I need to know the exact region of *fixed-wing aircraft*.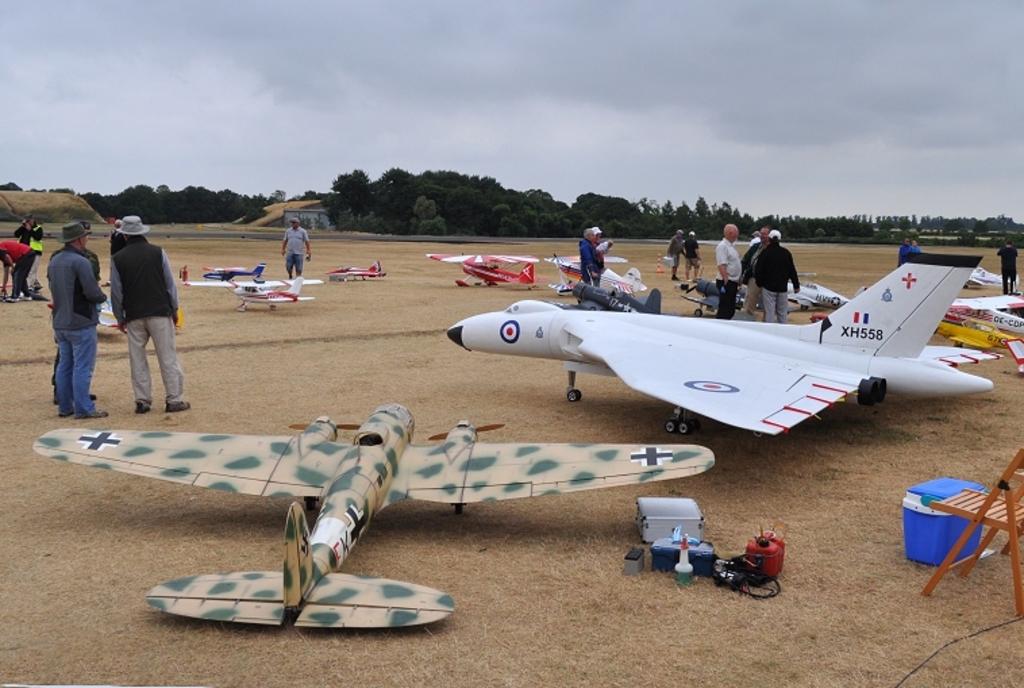
Region: (430,251,538,288).
